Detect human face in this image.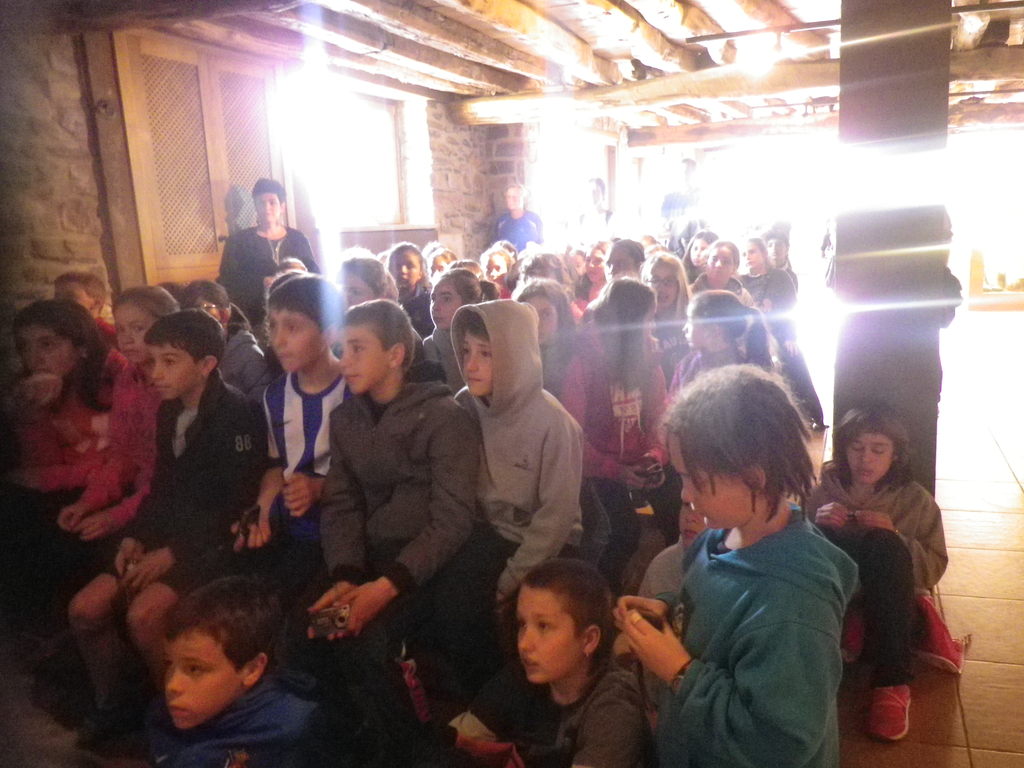
Detection: <box>607,243,636,278</box>.
